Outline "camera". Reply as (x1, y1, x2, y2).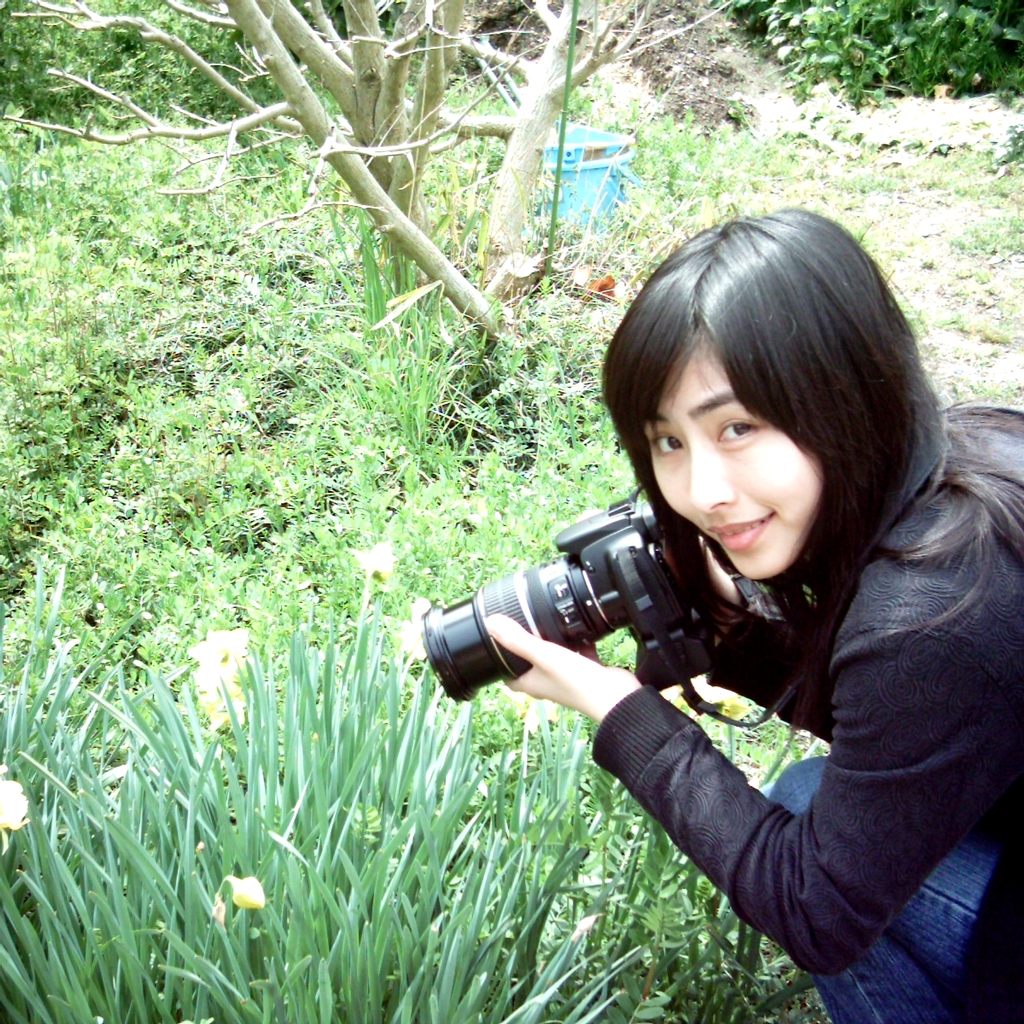
(417, 484, 719, 692).
